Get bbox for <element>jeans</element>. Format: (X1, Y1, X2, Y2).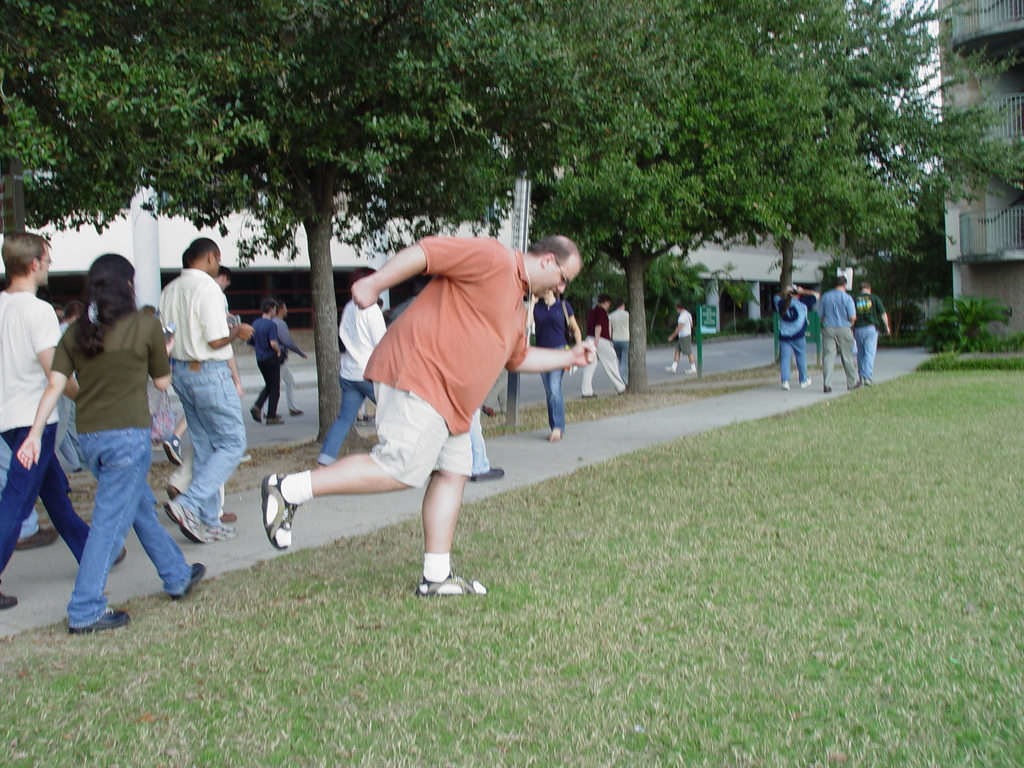
(315, 379, 379, 467).
